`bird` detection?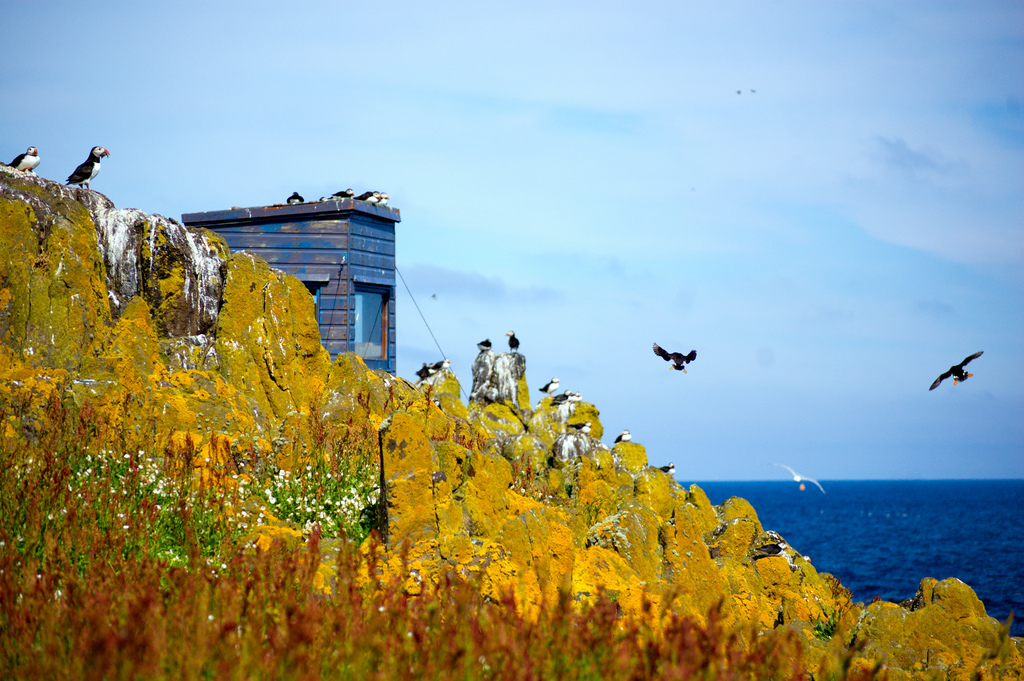
x1=748, y1=87, x2=756, y2=94
